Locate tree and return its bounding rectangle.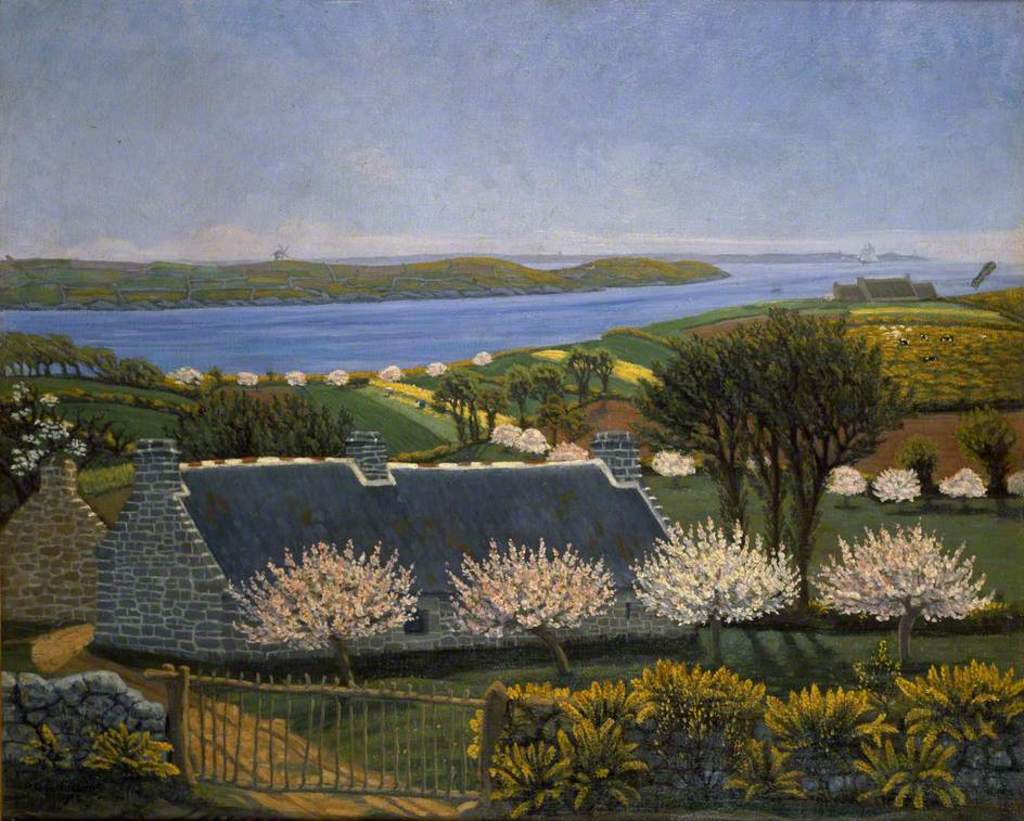
locate(727, 308, 911, 606).
